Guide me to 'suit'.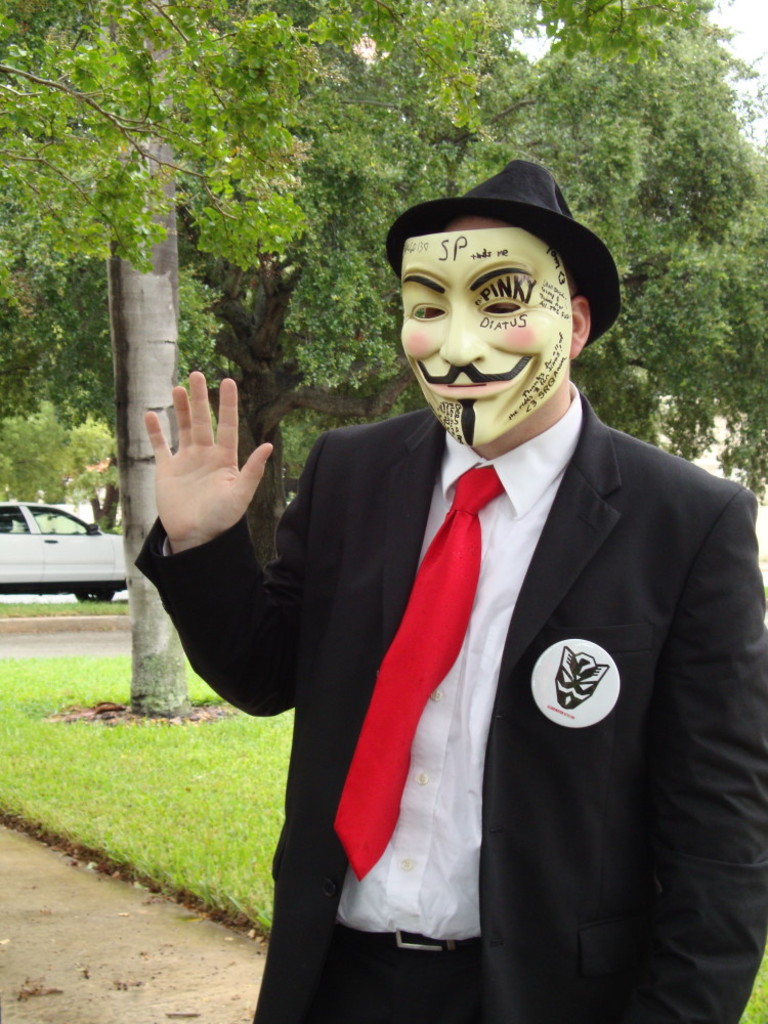
Guidance: detection(298, 339, 750, 995).
